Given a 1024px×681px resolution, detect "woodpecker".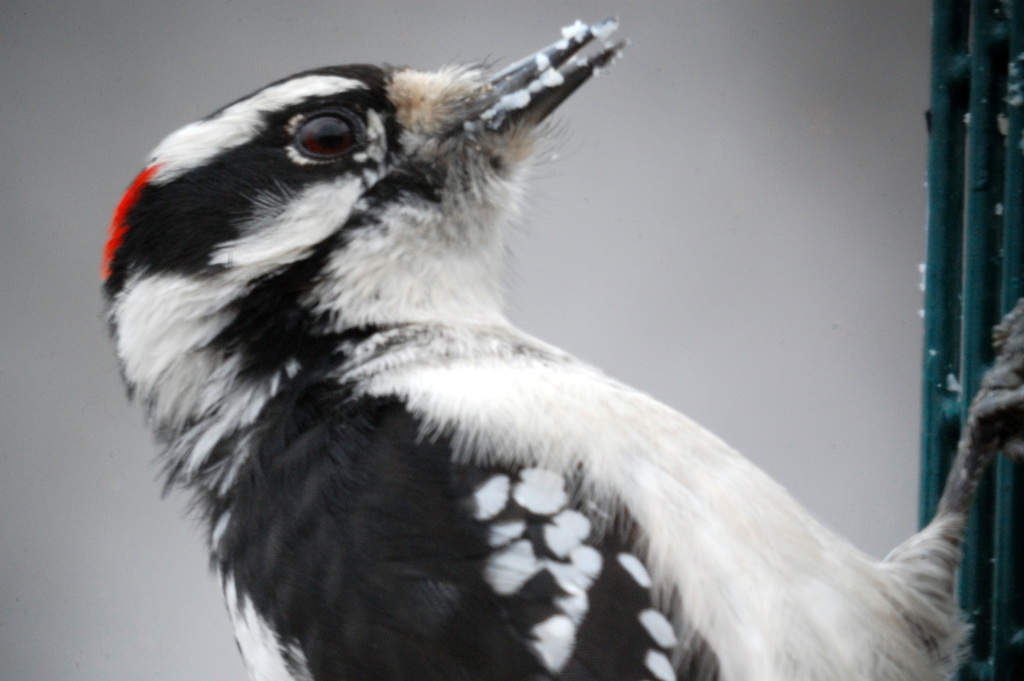
95,13,1023,680.
